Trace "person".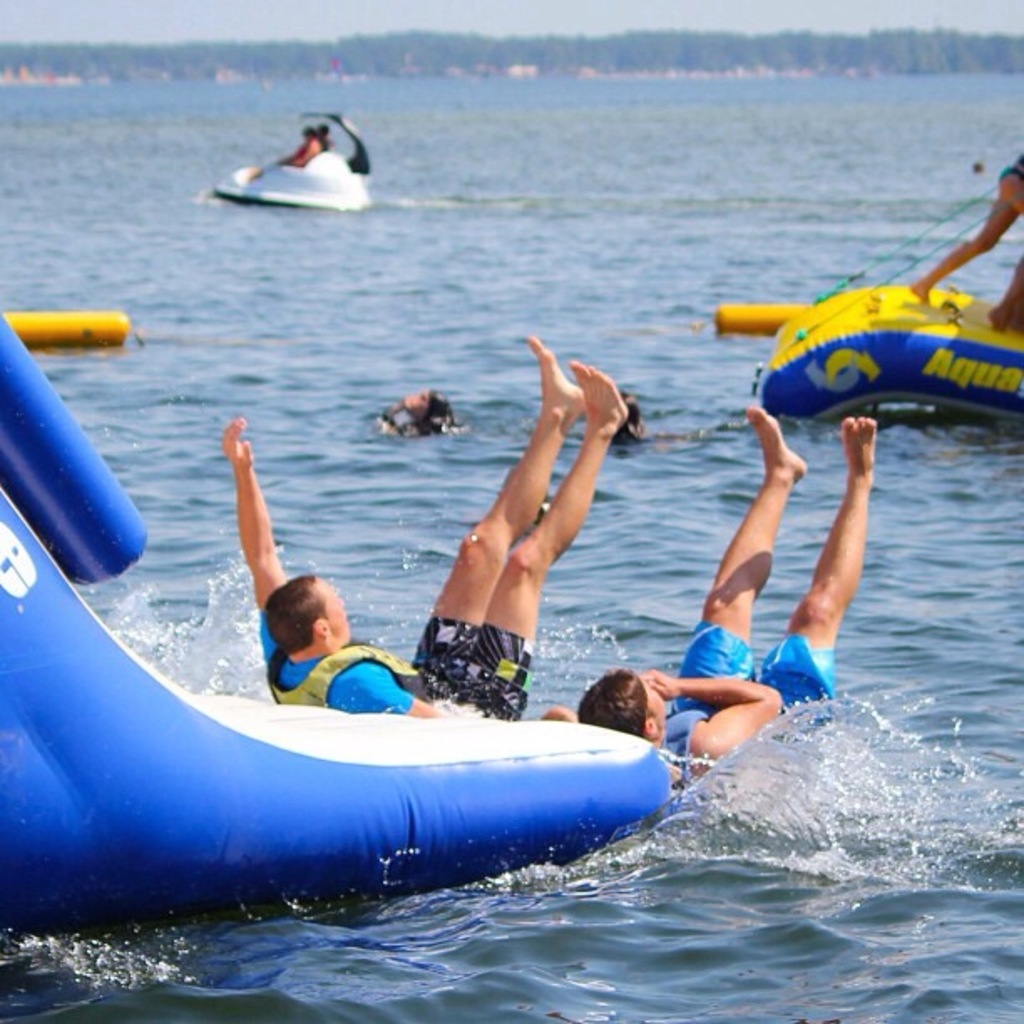
Traced to [276,124,318,164].
